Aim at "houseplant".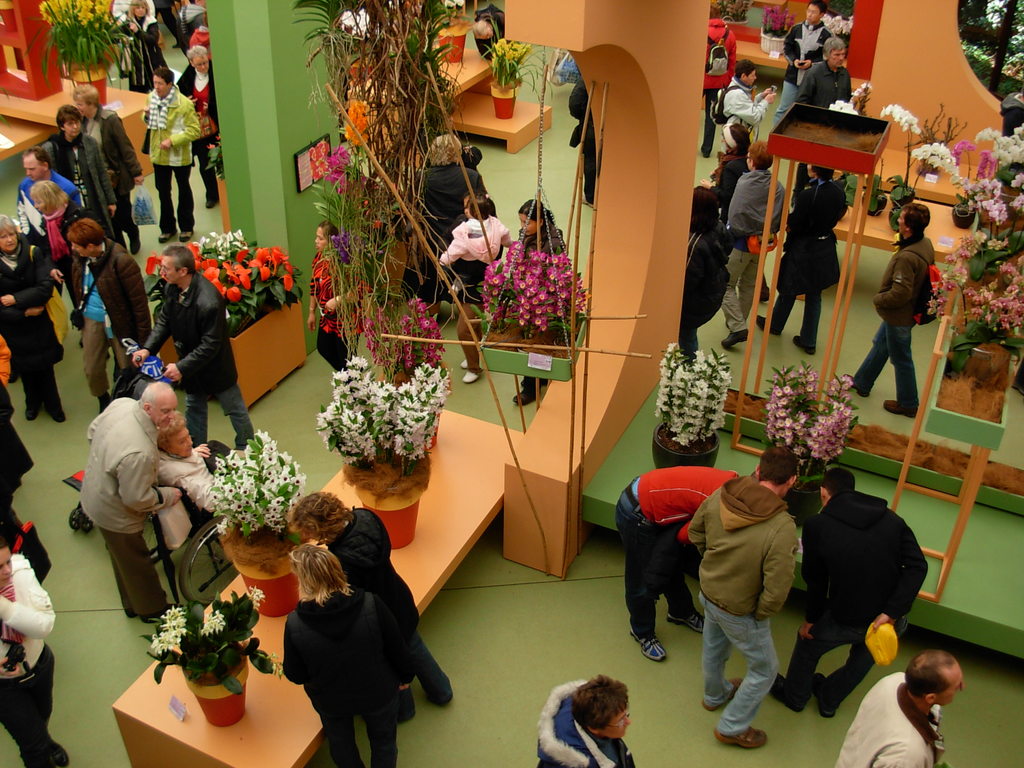
Aimed at [969,122,1023,197].
